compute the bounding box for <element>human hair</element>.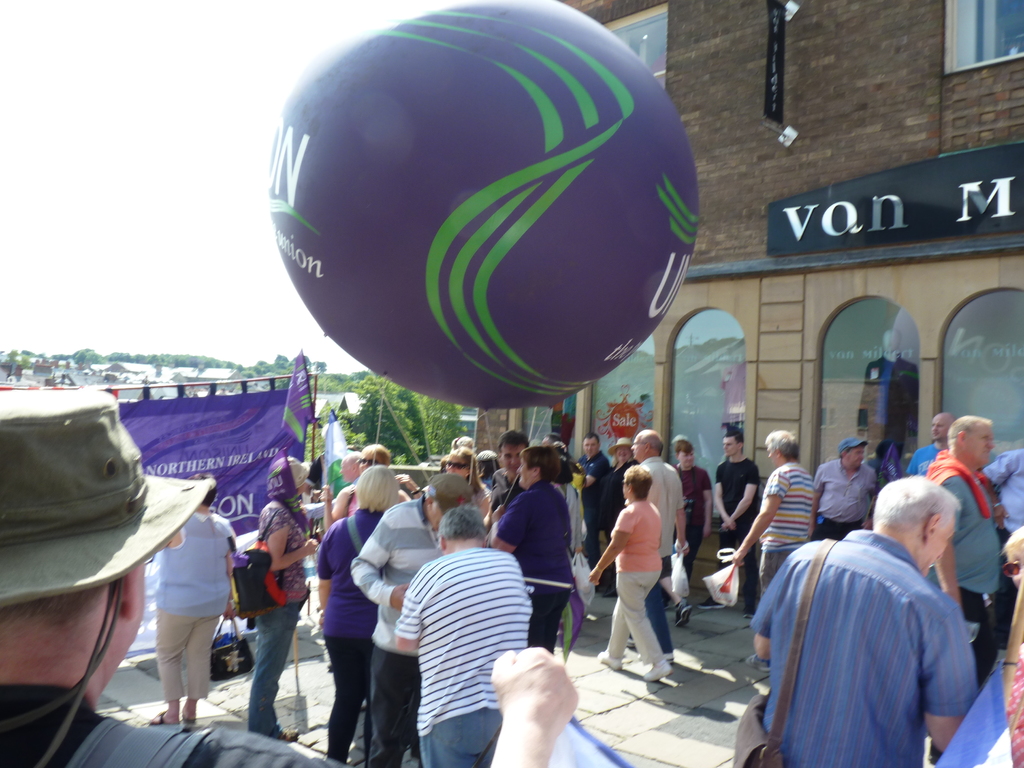
{"left": 623, "top": 463, "right": 653, "bottom": 504}.
